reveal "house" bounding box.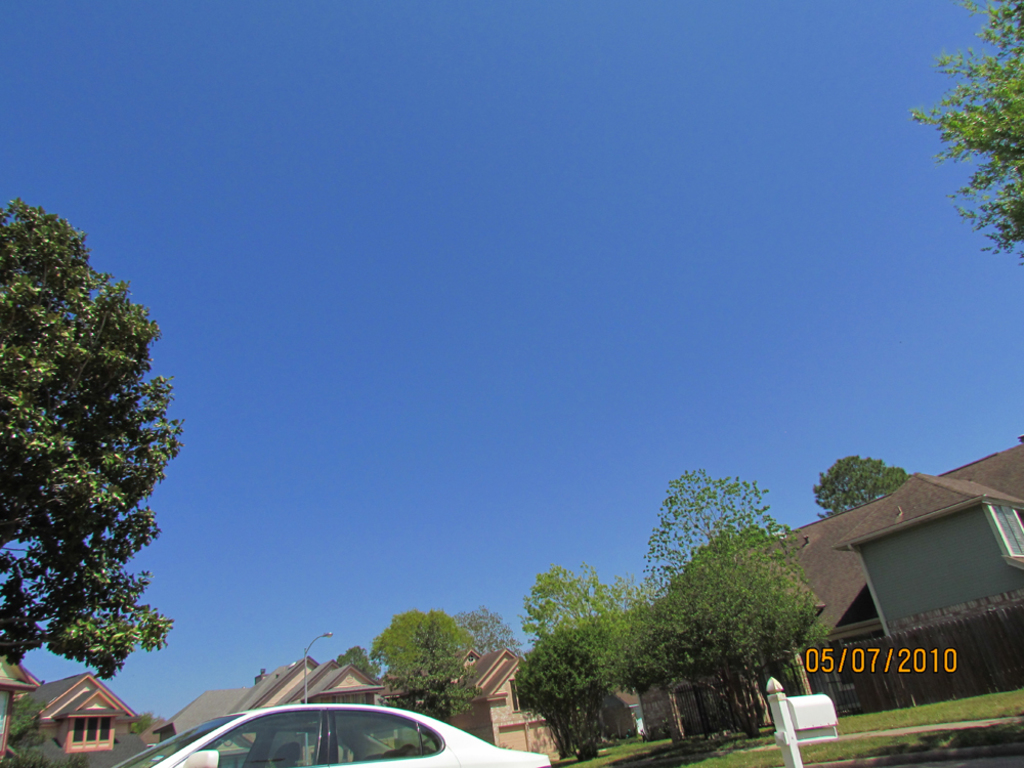
Revealed: select_region(0, 667, 148, 767).
